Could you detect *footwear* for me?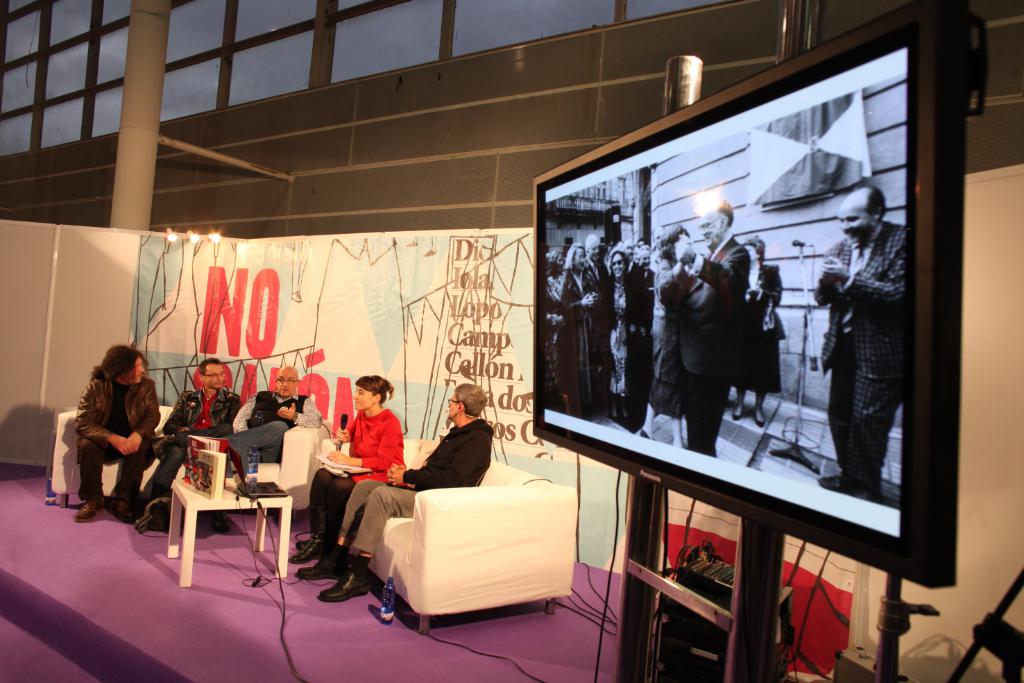
Detection result: select_region(105, 494, 132, 515).
